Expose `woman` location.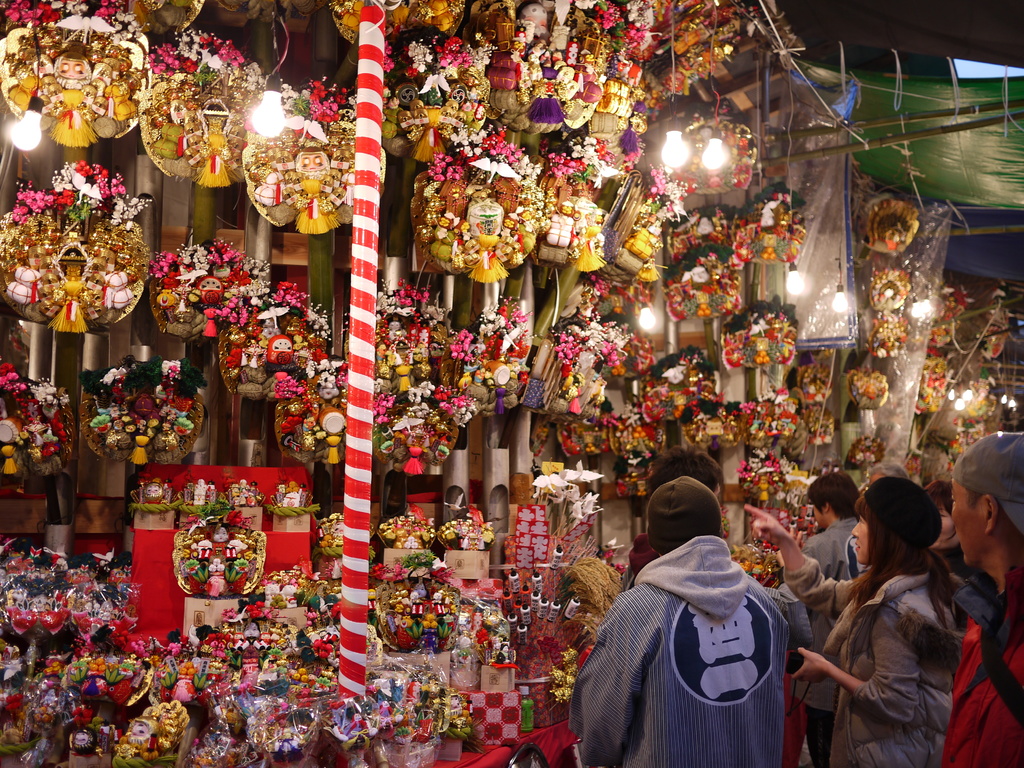
Exposed at (931, 482, 972, 579).
